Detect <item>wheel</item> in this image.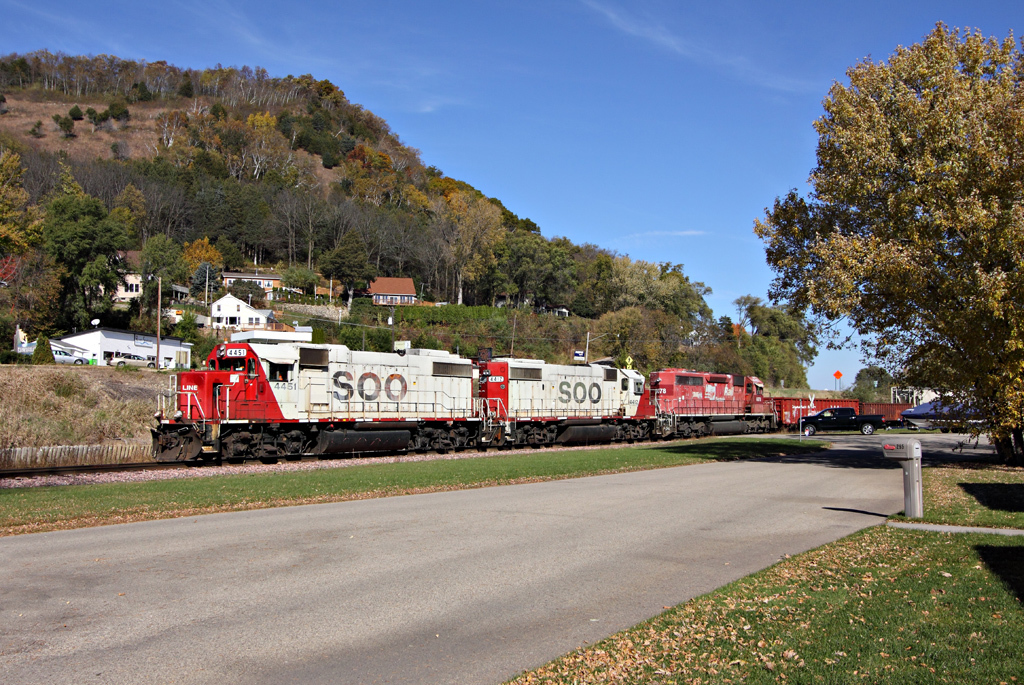
Detection: (118, 362, 130, 374).
